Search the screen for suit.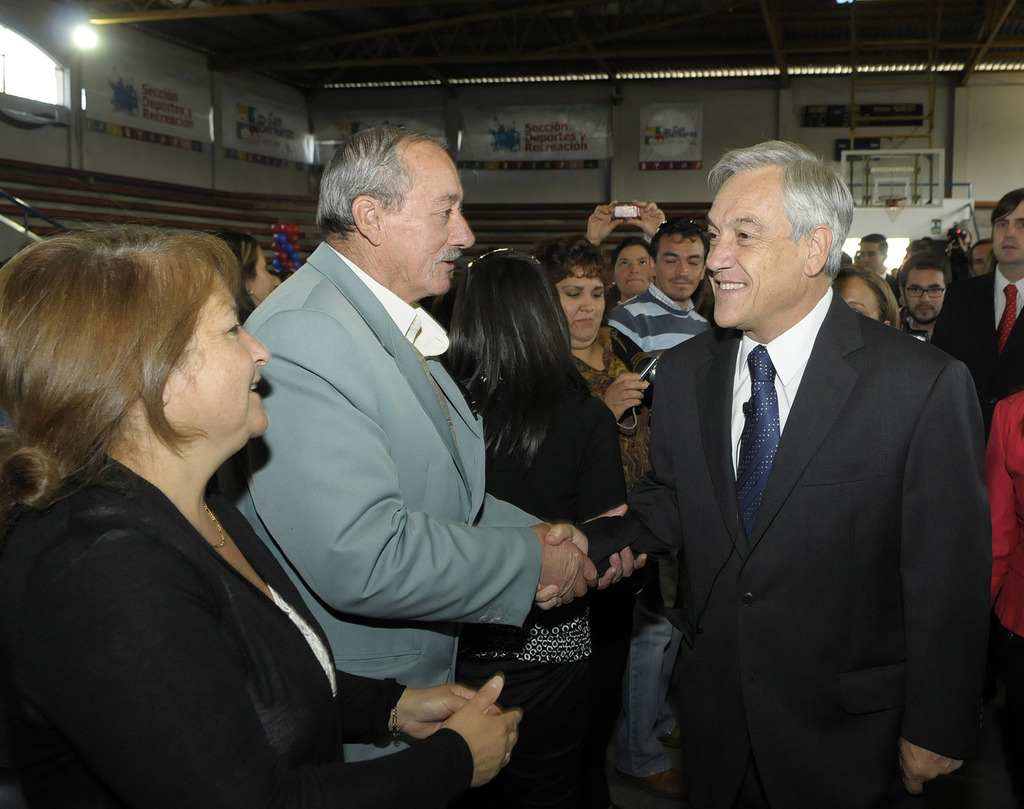
Found at bbox=(875, 269, 900, 310).
